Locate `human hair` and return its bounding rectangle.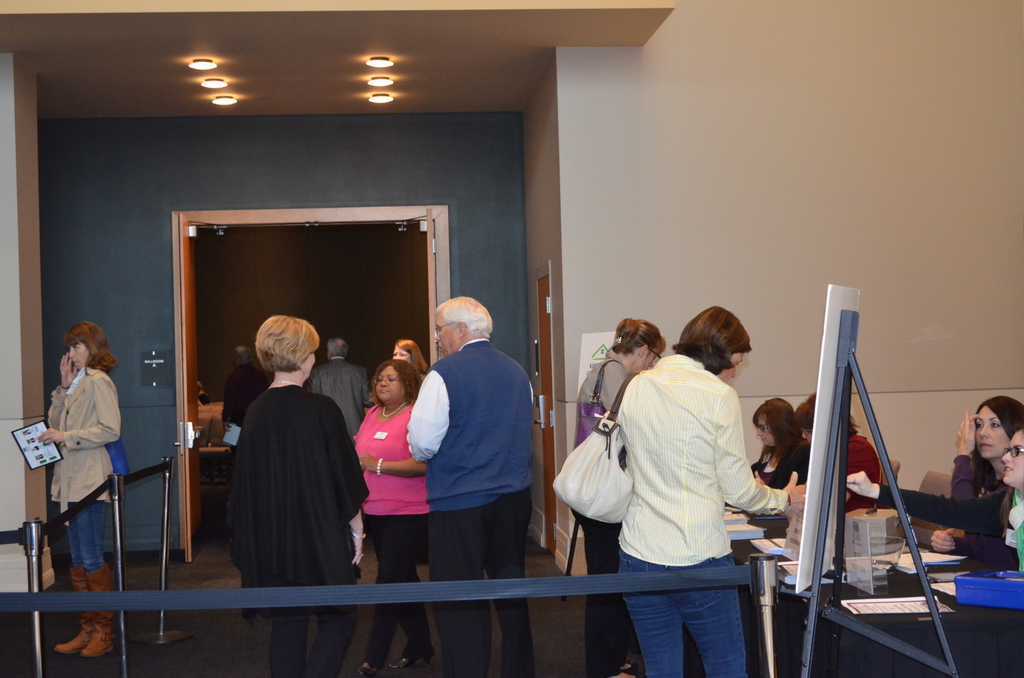
64:322:118:367.
